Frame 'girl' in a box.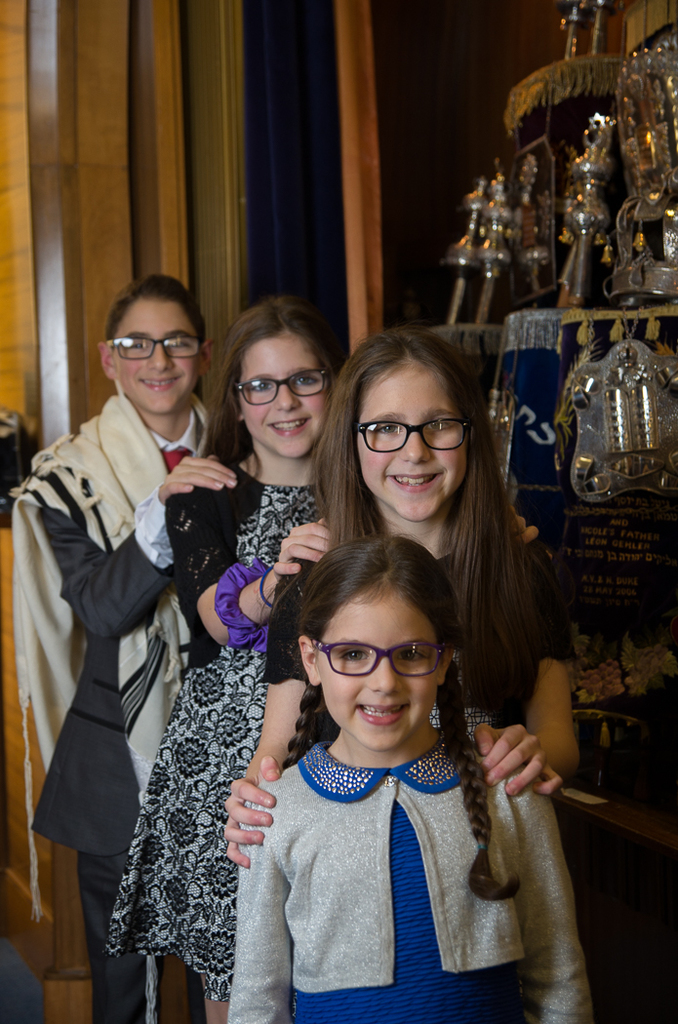
pyautogui.locateOnScreen(215, 313, 591, 1023).
